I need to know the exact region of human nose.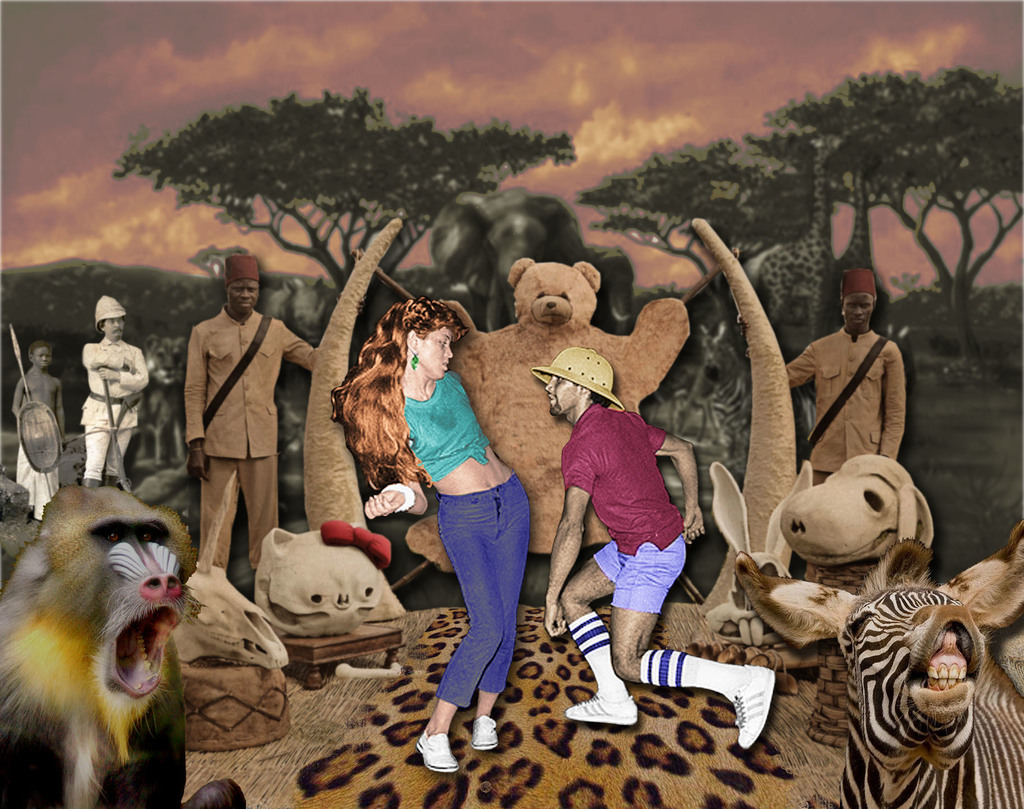
Region: region(544, 376, 555, 390).
